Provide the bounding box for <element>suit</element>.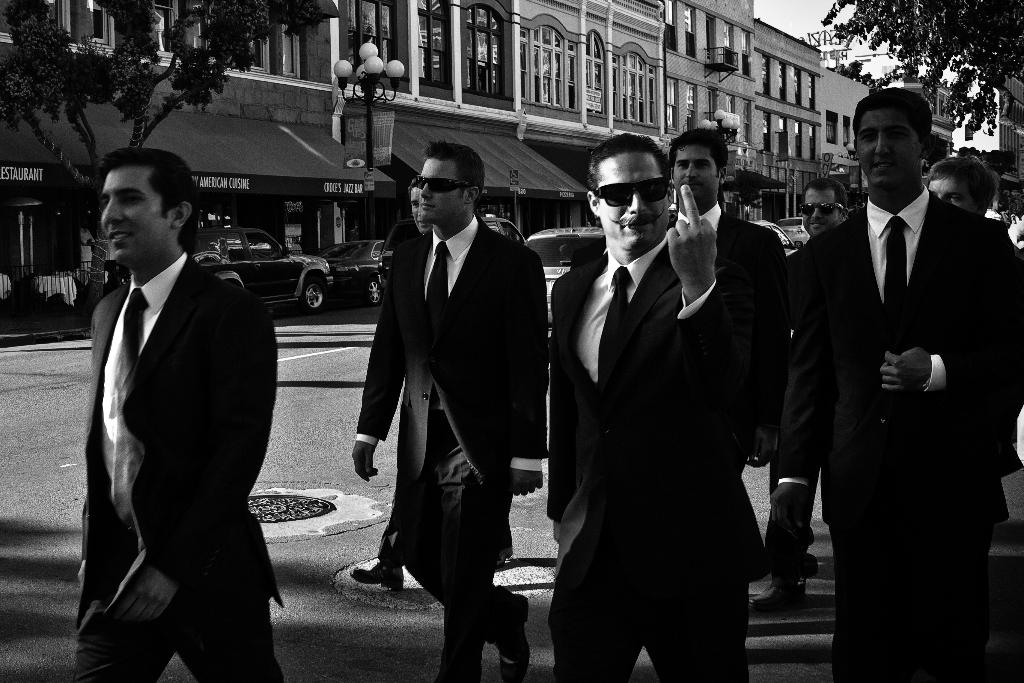
detection(769, 178, 1023, 682).
